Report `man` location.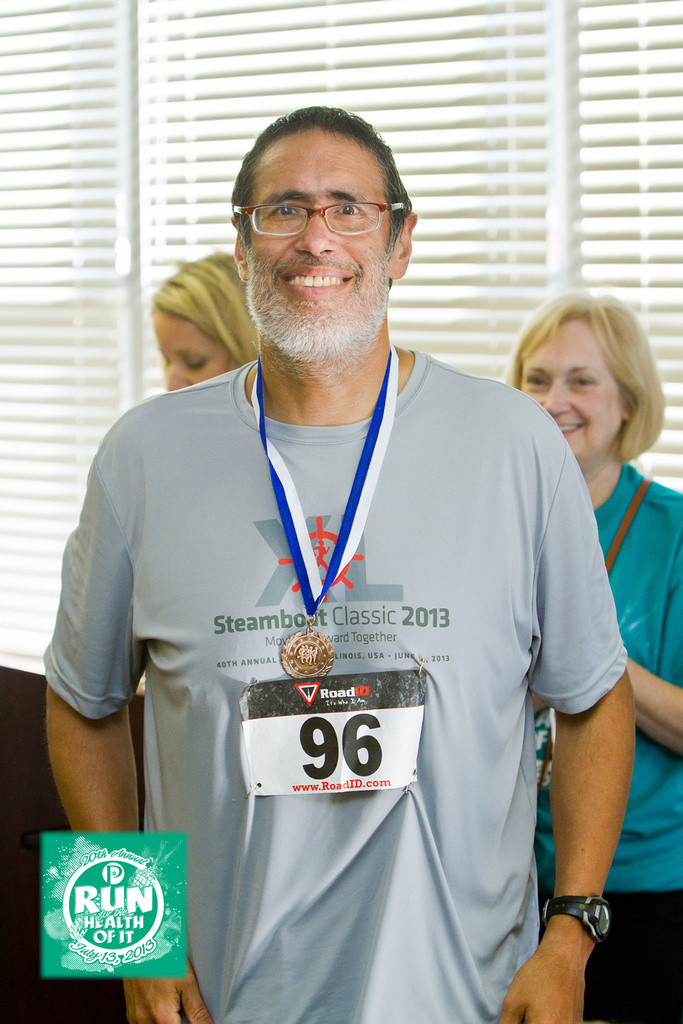
Report: BBox(27, 96, 633, 1023).
